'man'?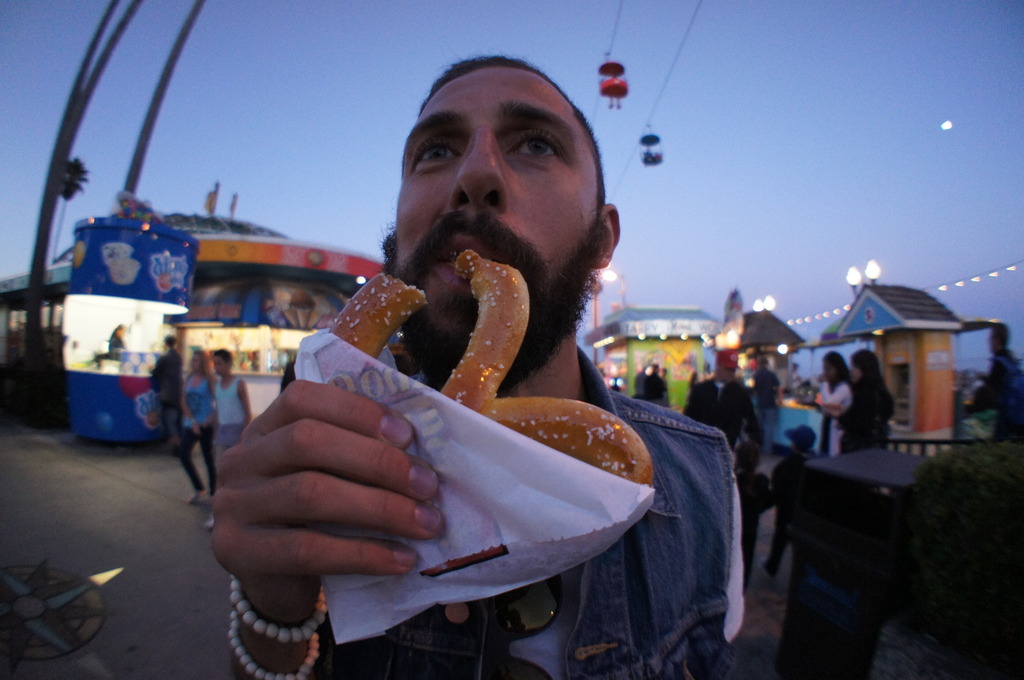
964 322 1022 444
